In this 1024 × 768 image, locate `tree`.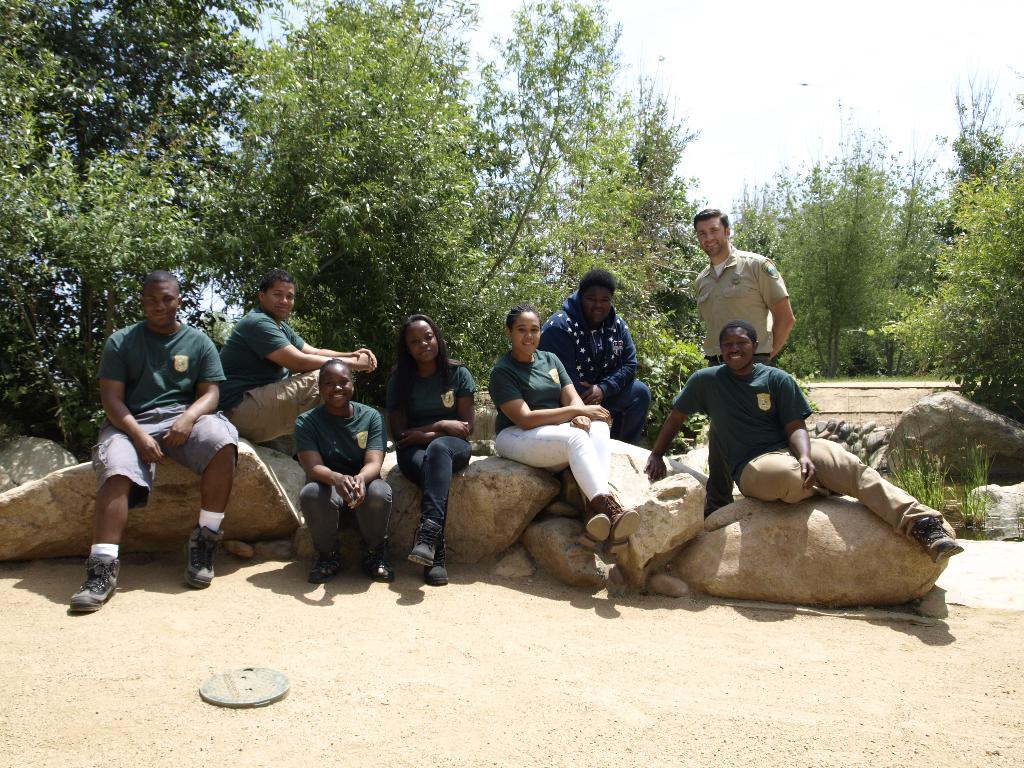
Bounding box: {"left": 916, "top": 97, "right": 1023, "bottom": 396}.
